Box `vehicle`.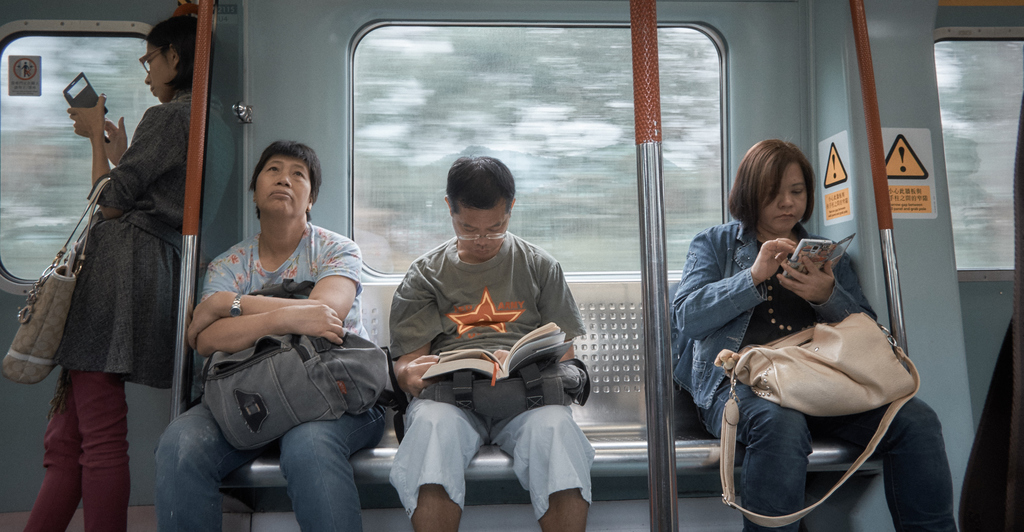
[x1=19, y1=22, x2=1014, y2=512].
